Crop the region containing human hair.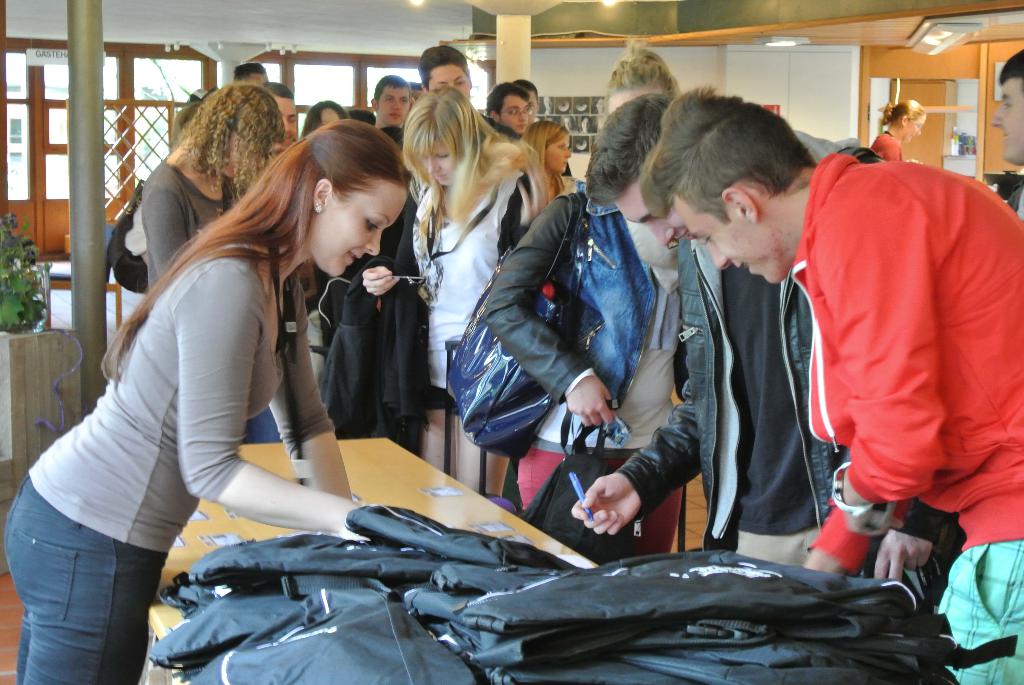
Crop region: {"left": 586, "top": 93, "right": 673, "bottom": 200}.
